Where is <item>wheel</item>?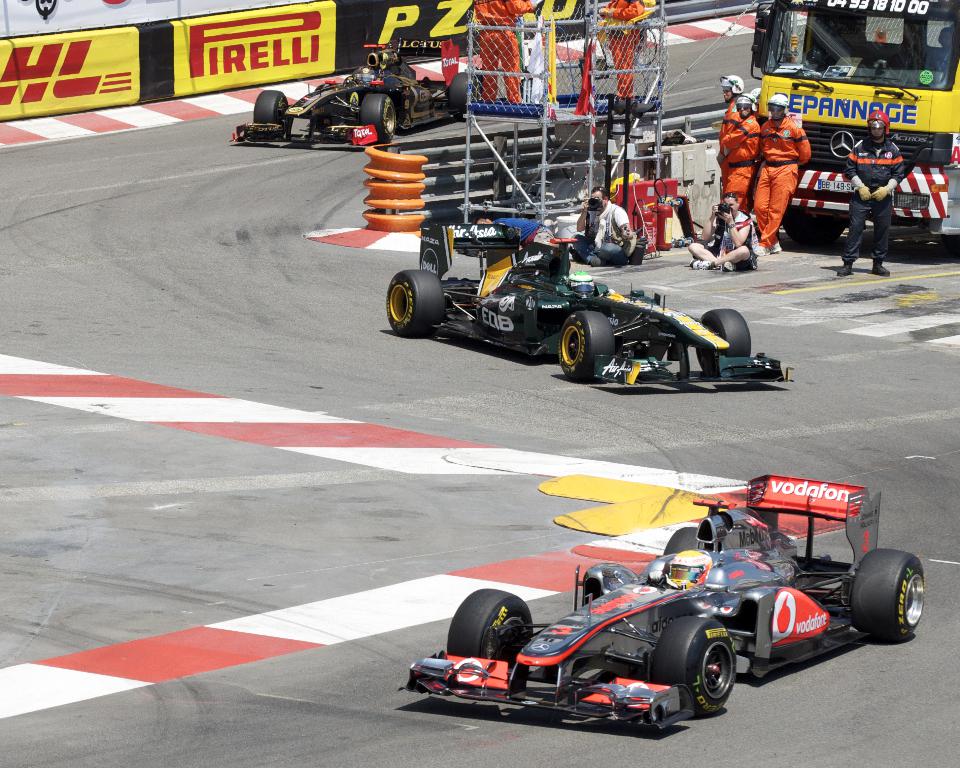
{"left": 250, "top": 88, "right": 287, "bottom": 134}.
